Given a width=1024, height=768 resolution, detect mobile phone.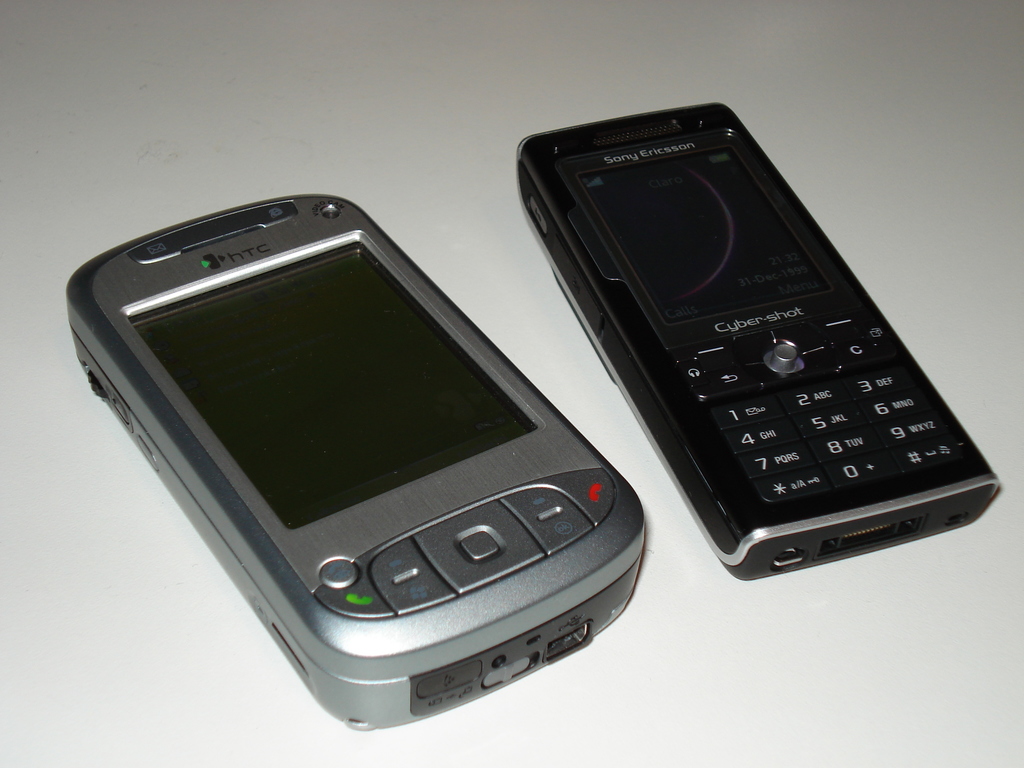
<bbox>514, 99, 1001, 579</bbox>.
